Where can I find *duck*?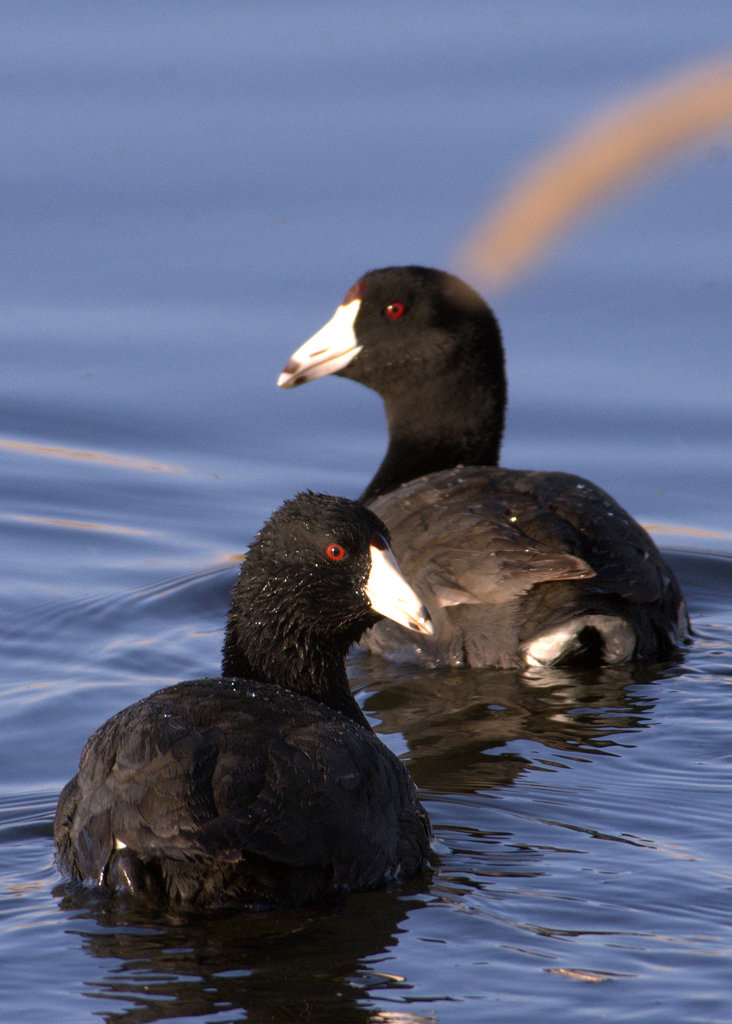
You can find it at 261, 278, 704, 698.
